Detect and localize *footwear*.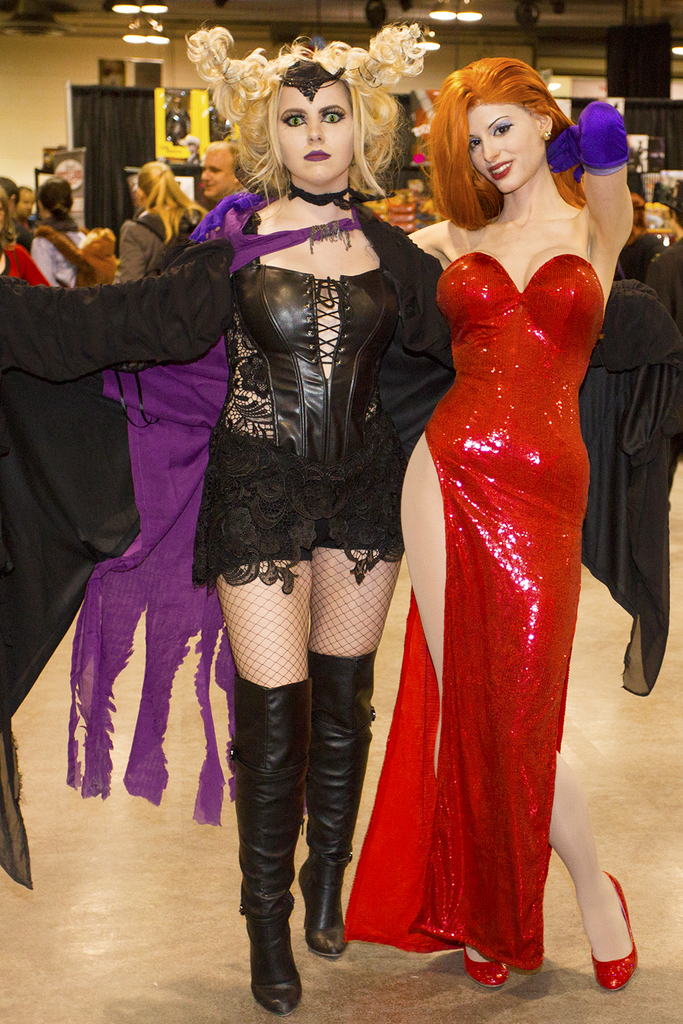
Localized at 298, 646, 379, 967.
